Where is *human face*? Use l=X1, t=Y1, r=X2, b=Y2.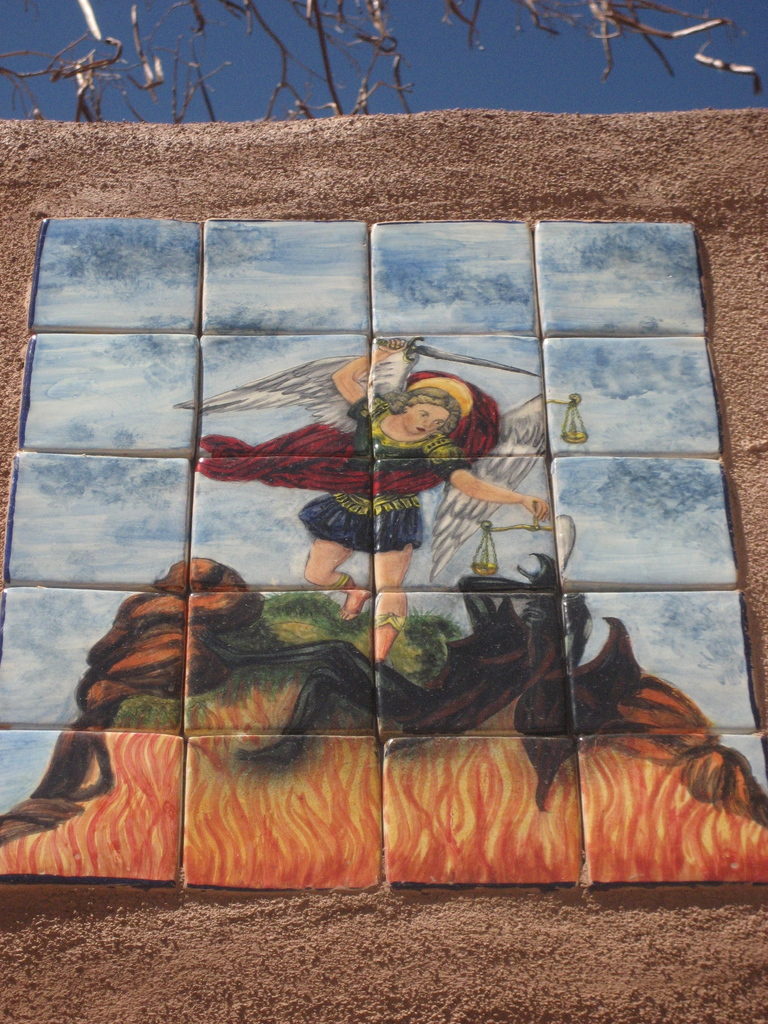
l=403, t=400, r=447, b=433.
